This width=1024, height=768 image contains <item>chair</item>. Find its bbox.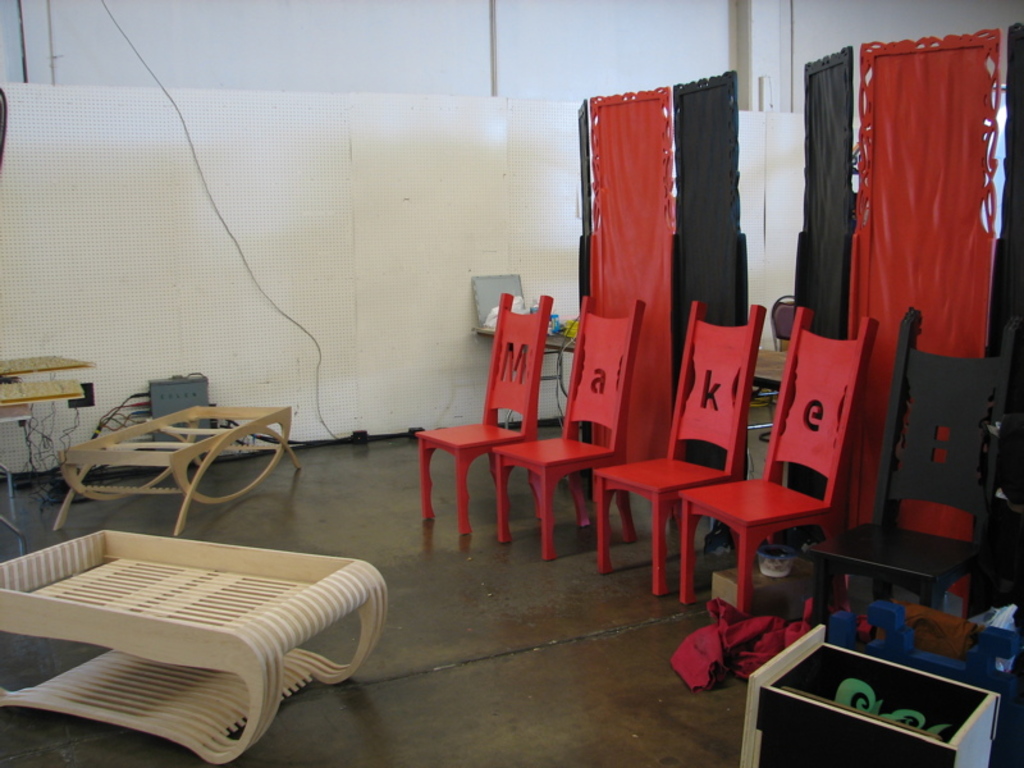
(x1=494, y1=294, x2=644, y2=564).
